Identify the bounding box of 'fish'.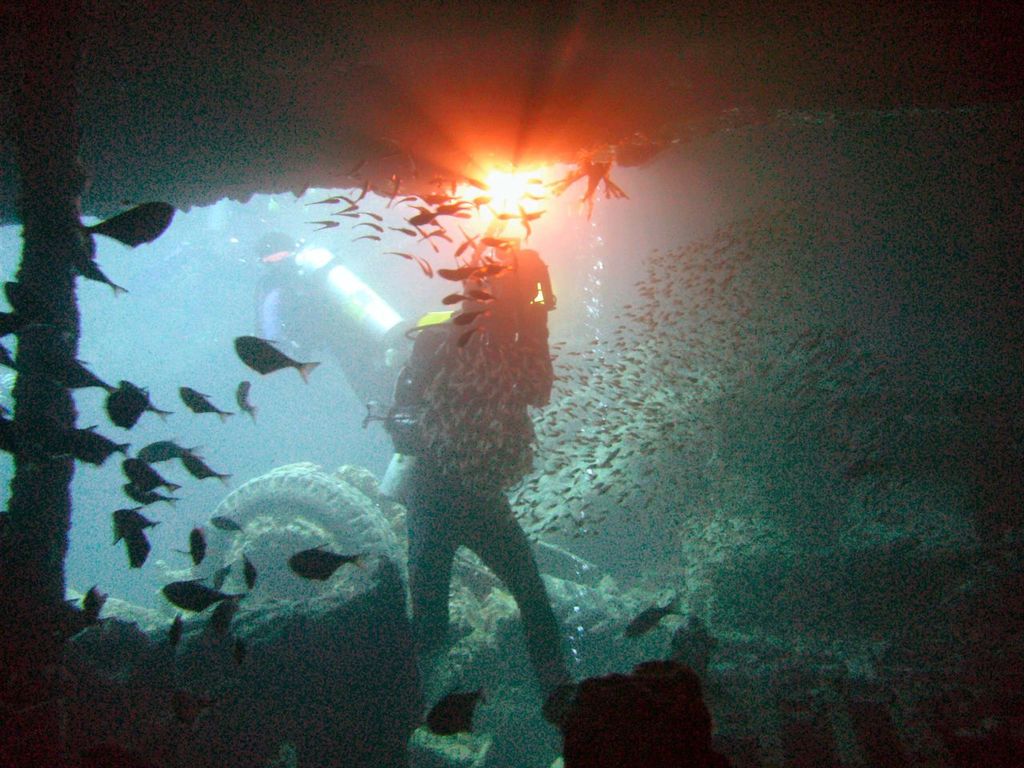
71/418/135/467.
